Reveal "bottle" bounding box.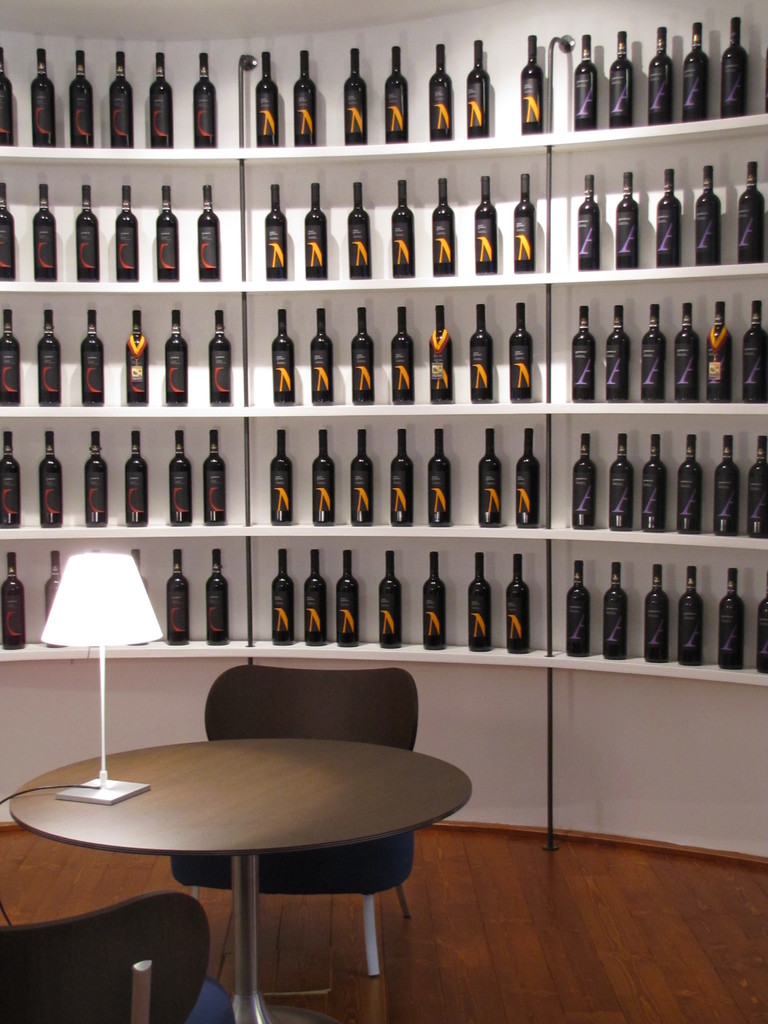
Revealed: rect(87, 430, 106, 523).
